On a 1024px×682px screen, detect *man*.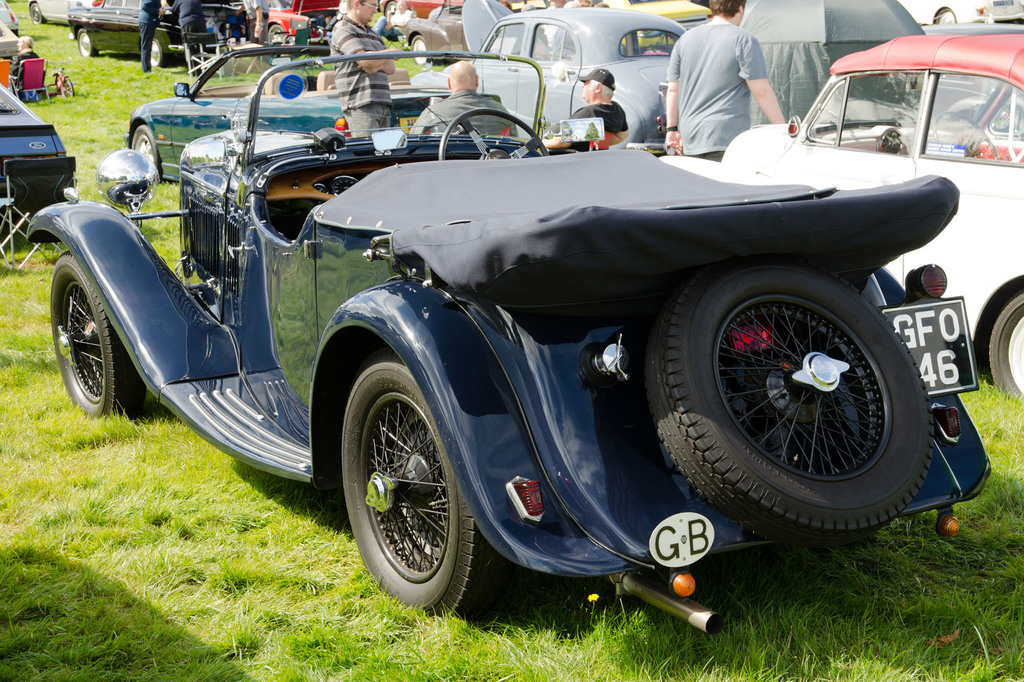
168 0 204 69.
